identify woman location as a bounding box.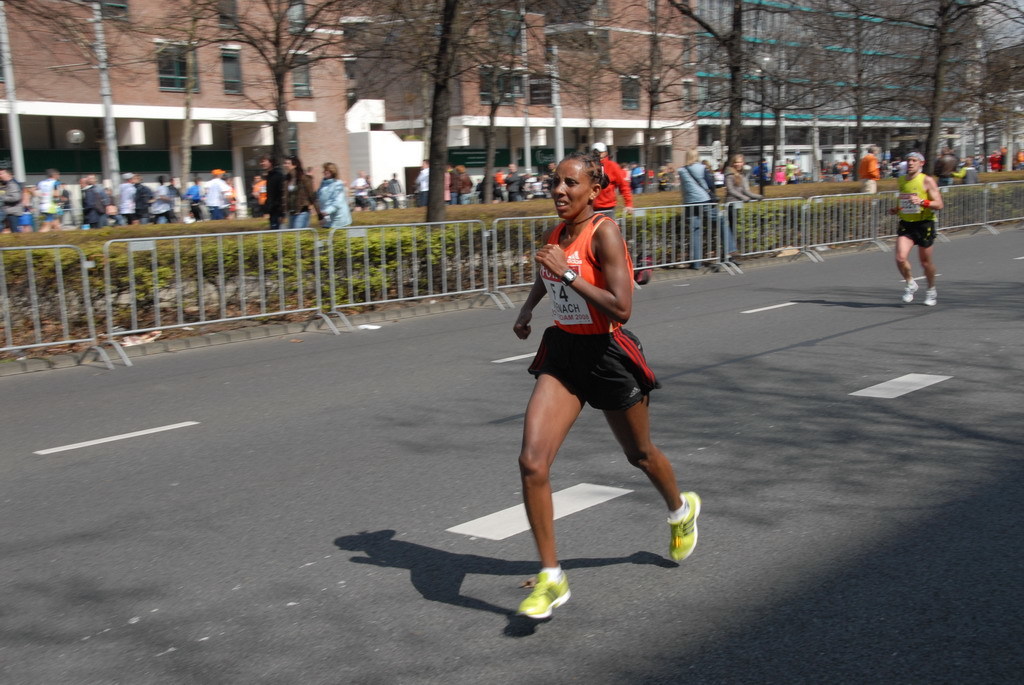
(678,148,730,266).
